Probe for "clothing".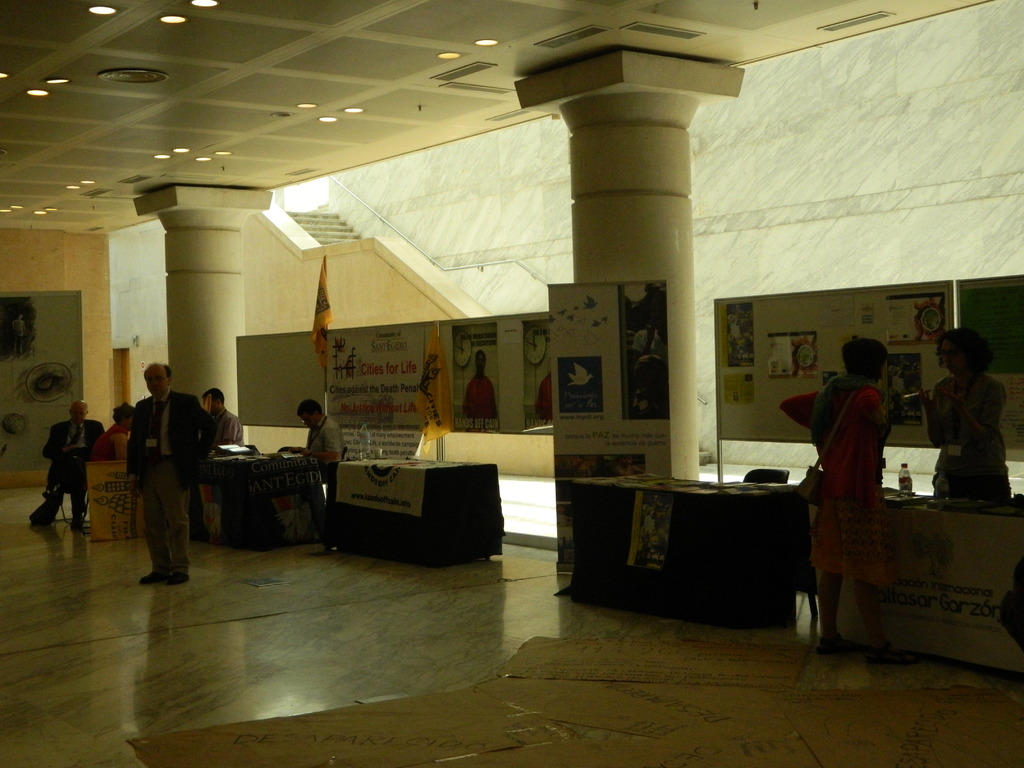
Probe result: 306:415:343:485.
